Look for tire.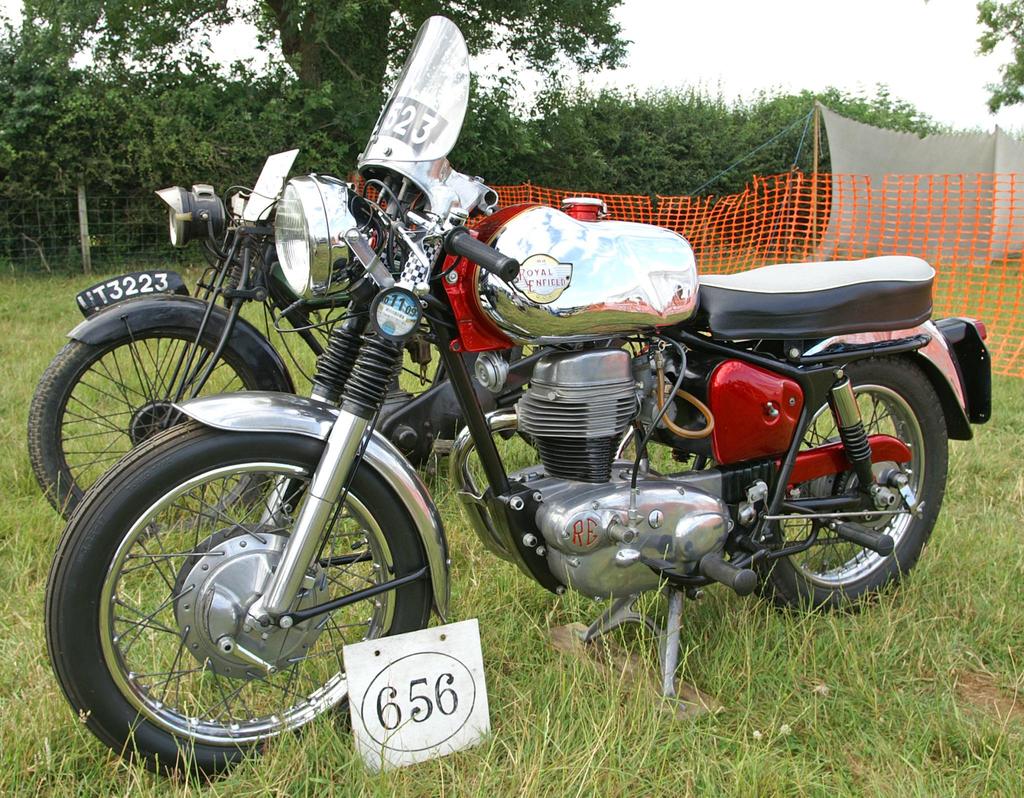
Found: (left=762, top=355, right=950, bottom=613).
